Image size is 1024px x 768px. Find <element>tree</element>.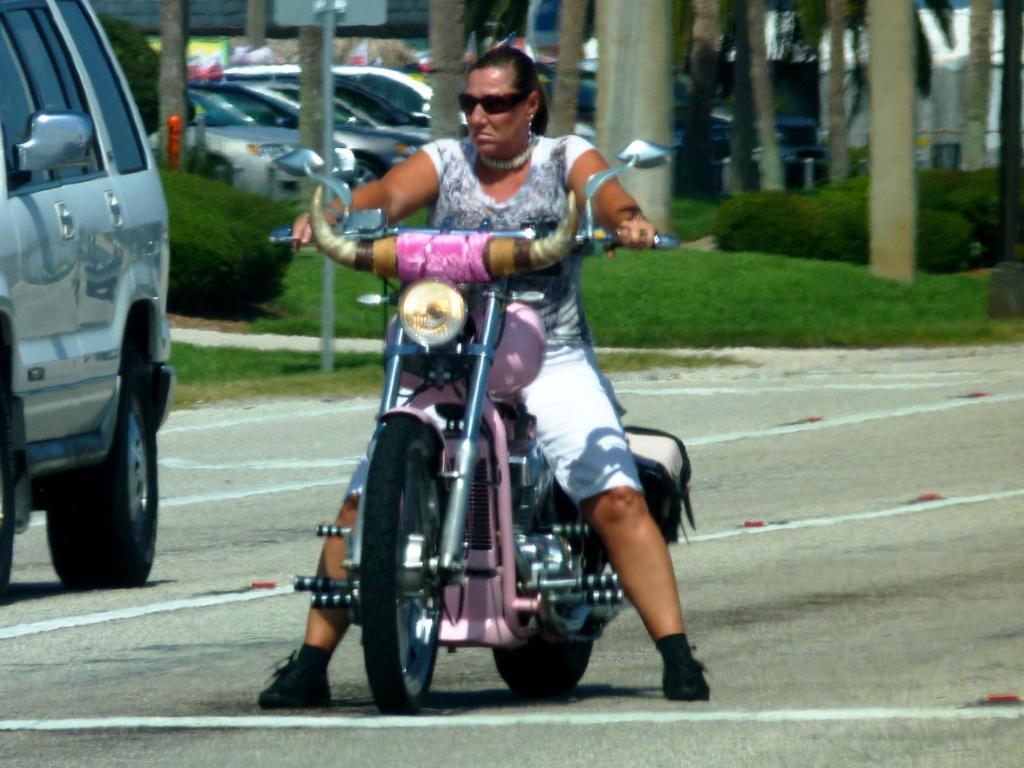
box=[766, 0, 951, 291].
